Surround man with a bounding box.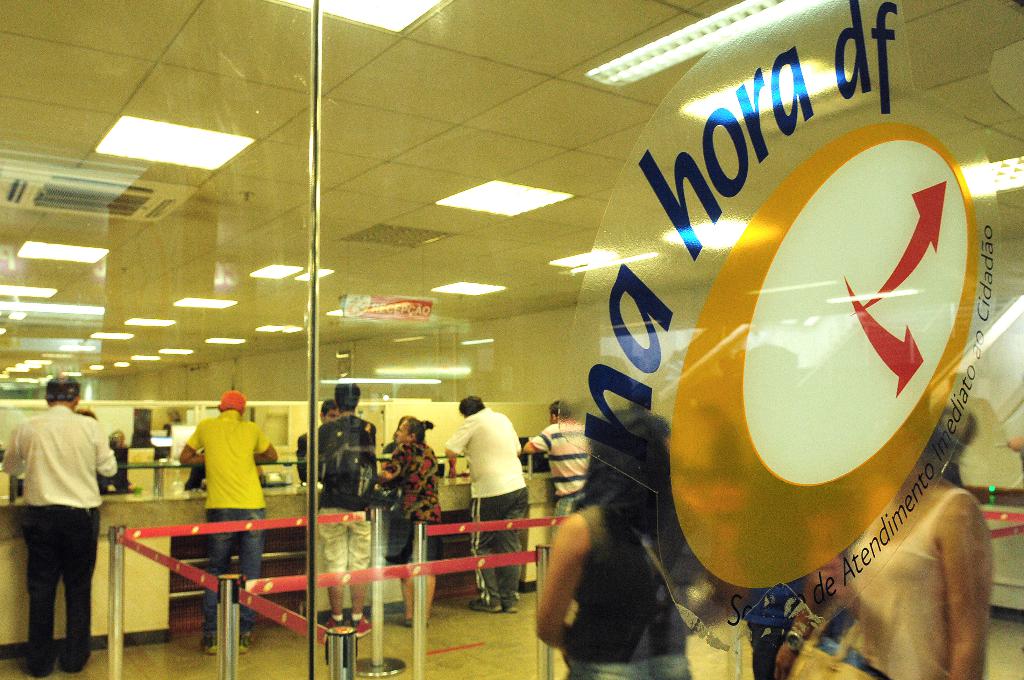
bbox=[441, 395, 528, 614].
